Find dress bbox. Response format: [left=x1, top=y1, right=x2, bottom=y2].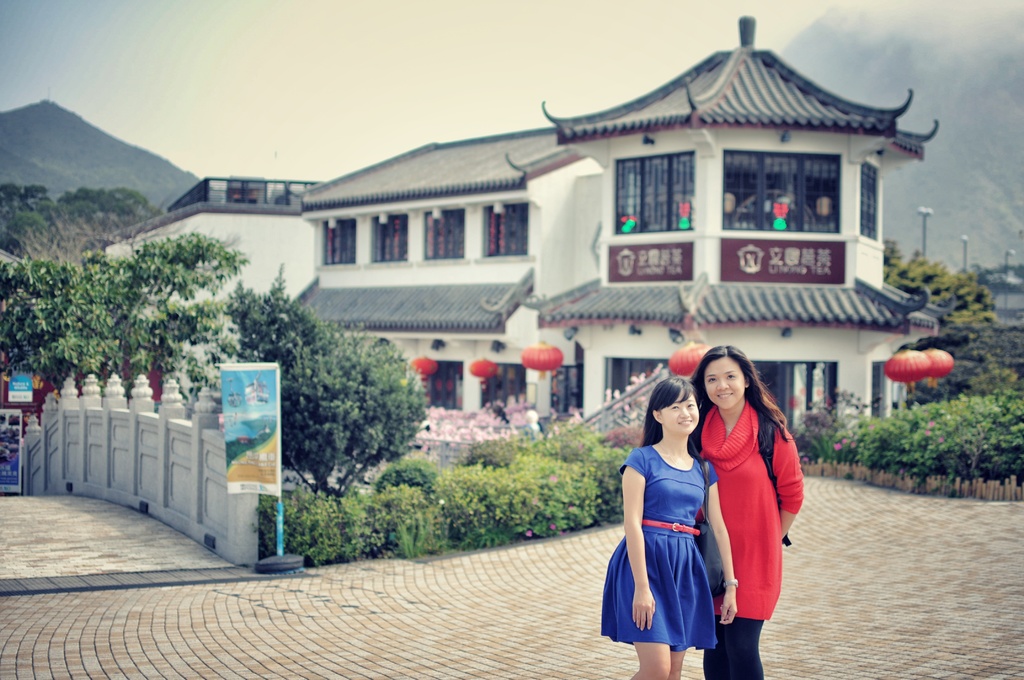
[left=686, top=400, right=806, bottom=617].
